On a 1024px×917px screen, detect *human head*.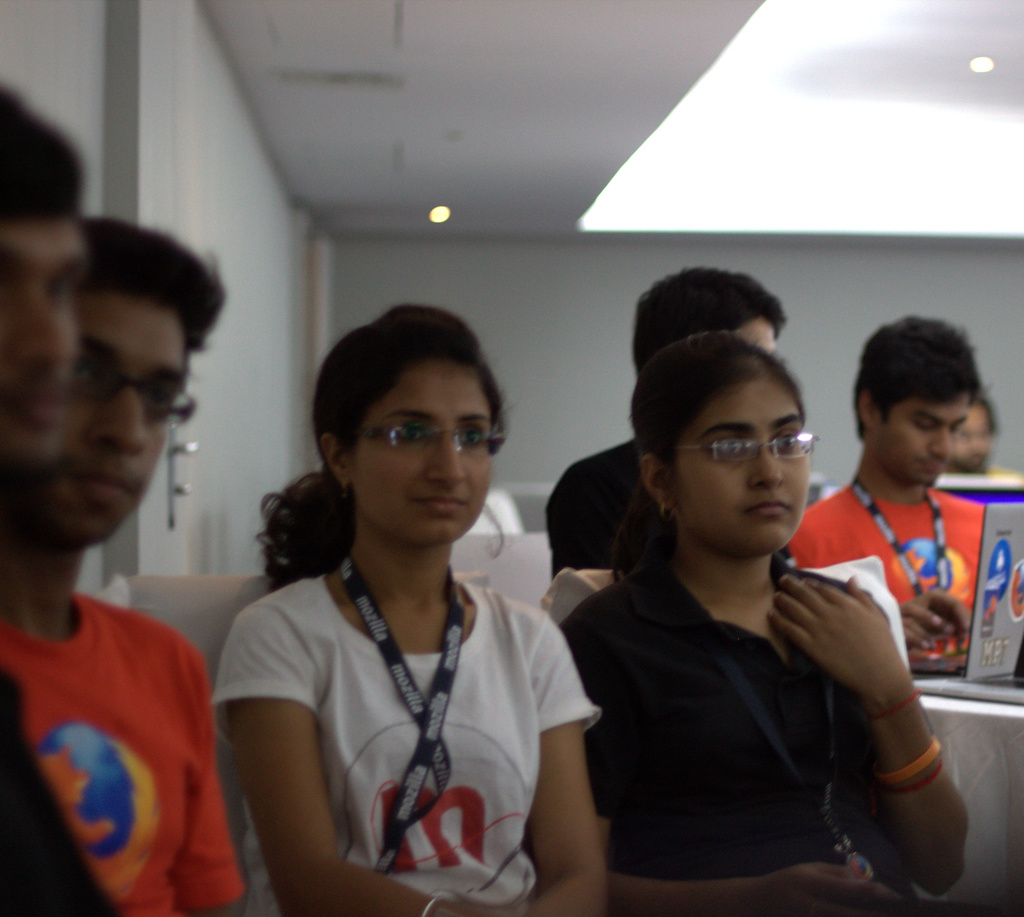
949/399/1003/469.
